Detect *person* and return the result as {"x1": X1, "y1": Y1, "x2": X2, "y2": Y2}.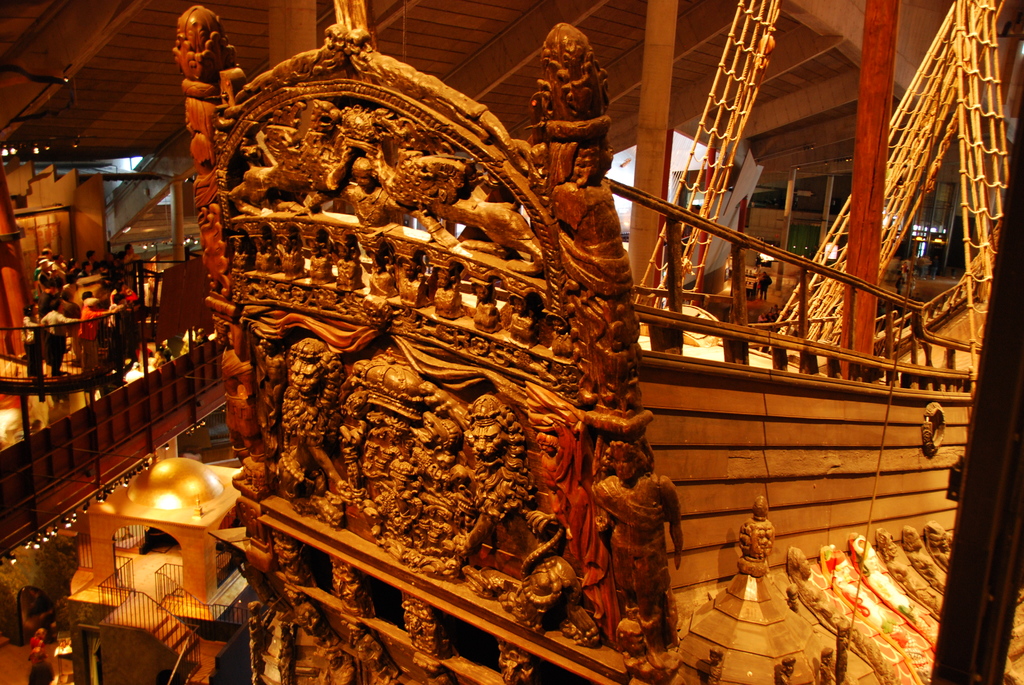
{"x1": 24, "y1": 624, "x2": 47, "y2": 665}.
